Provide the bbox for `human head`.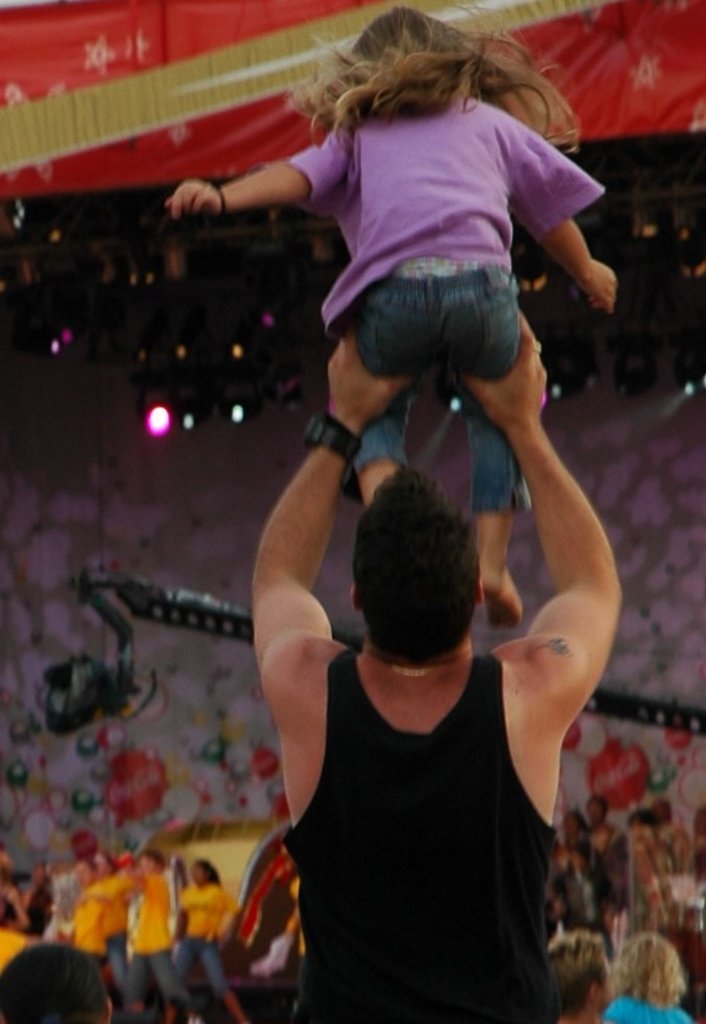
342:472:499:684.
